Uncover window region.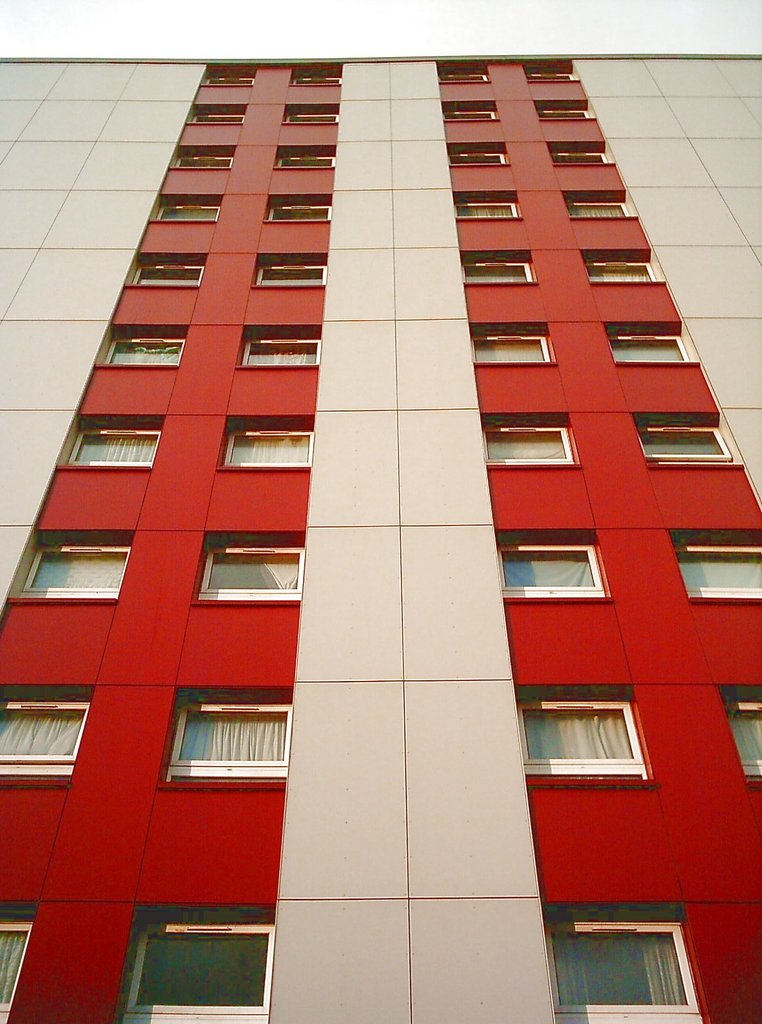
Uncovered: bbox=[483, 417, 582, 467].
